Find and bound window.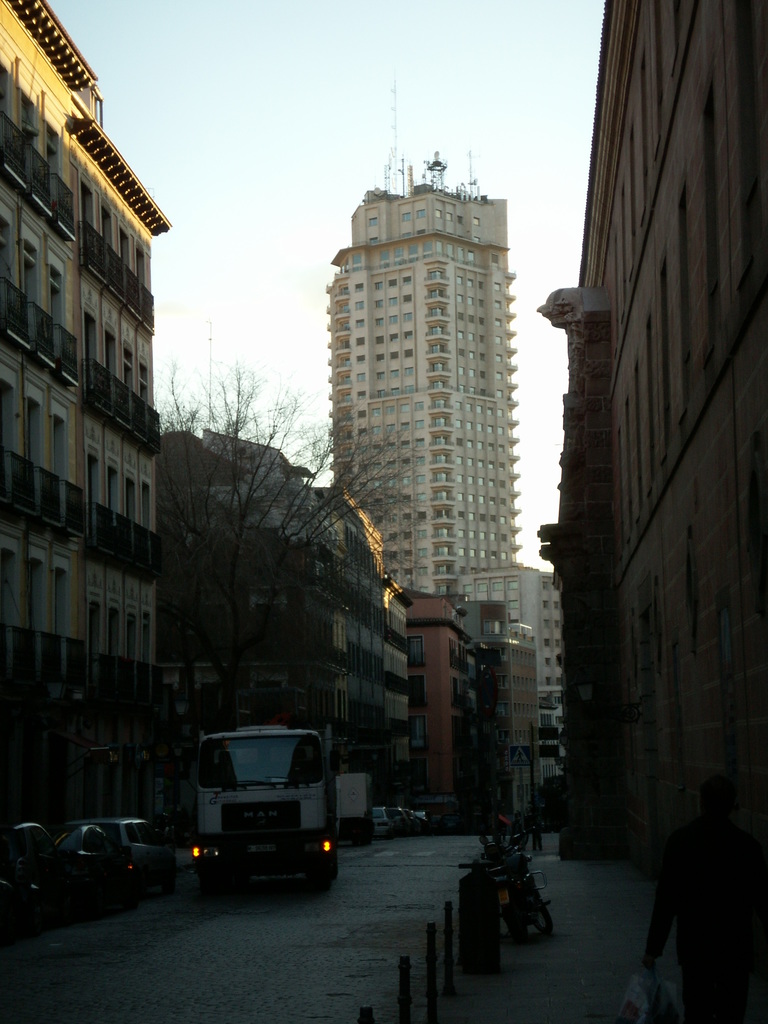
Bound: [x1=411, y1=638, x2=423, y2=673].
